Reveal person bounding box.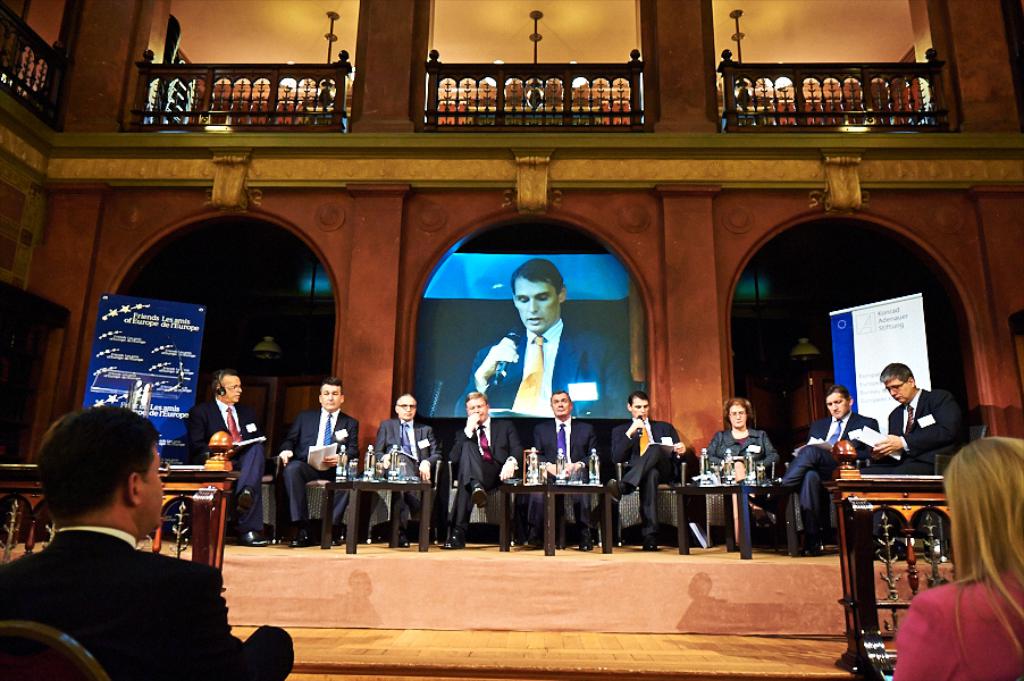
Revealed: crop(819, 364, 962, 549).
